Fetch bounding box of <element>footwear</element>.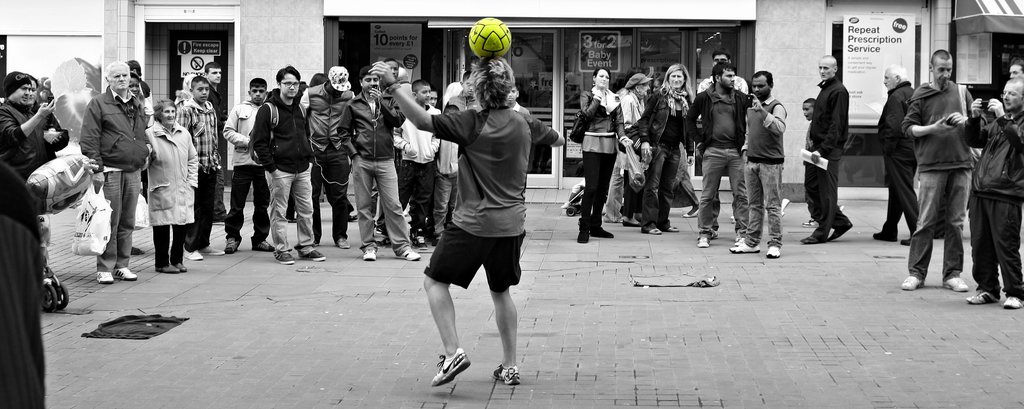
Bbox: 113 266 135 280.
